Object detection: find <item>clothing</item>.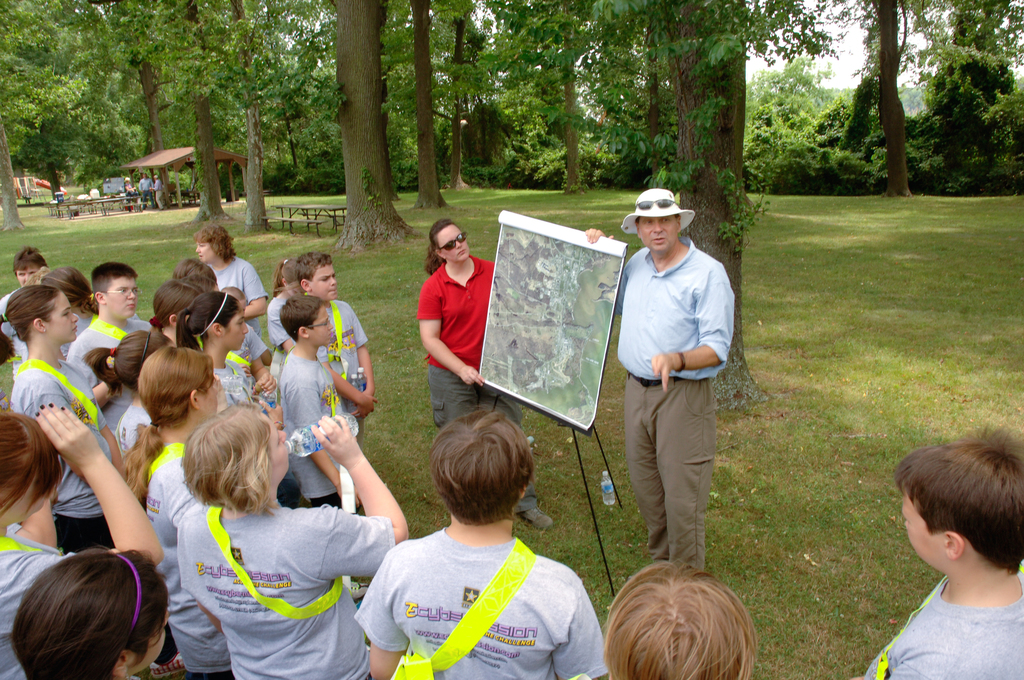
{"x1": 318, "y1": 296, "x2": 365, "y2": 452}.
